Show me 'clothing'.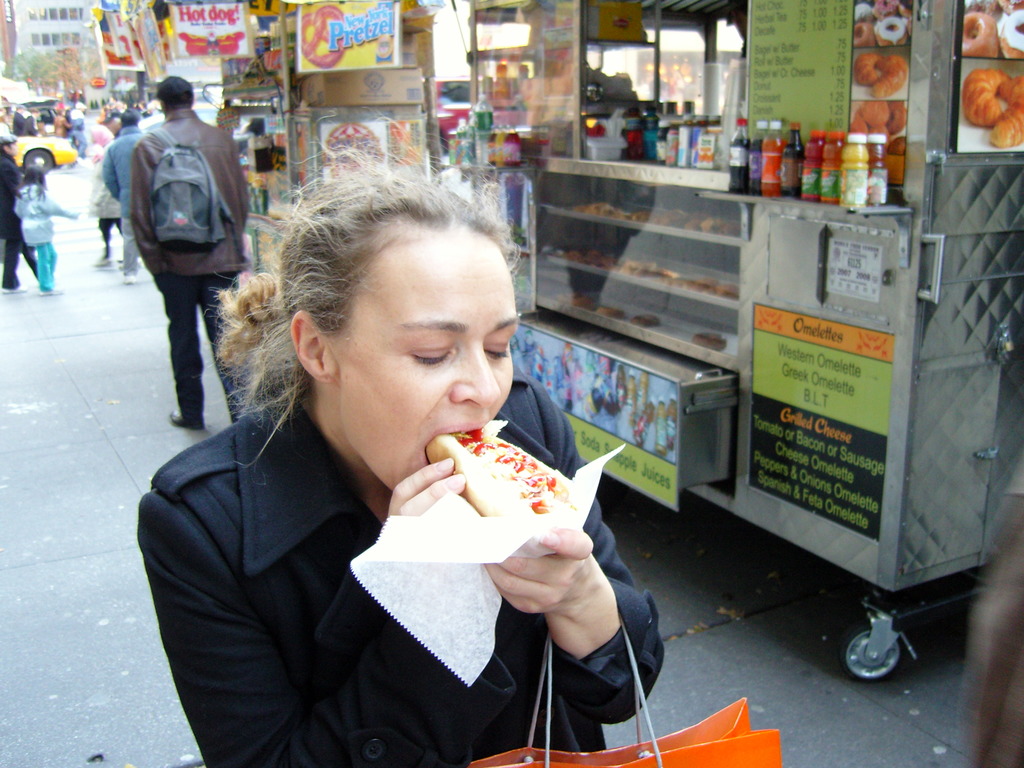
'clothing' is here: <region>1, 143, 21, 285</region>.
